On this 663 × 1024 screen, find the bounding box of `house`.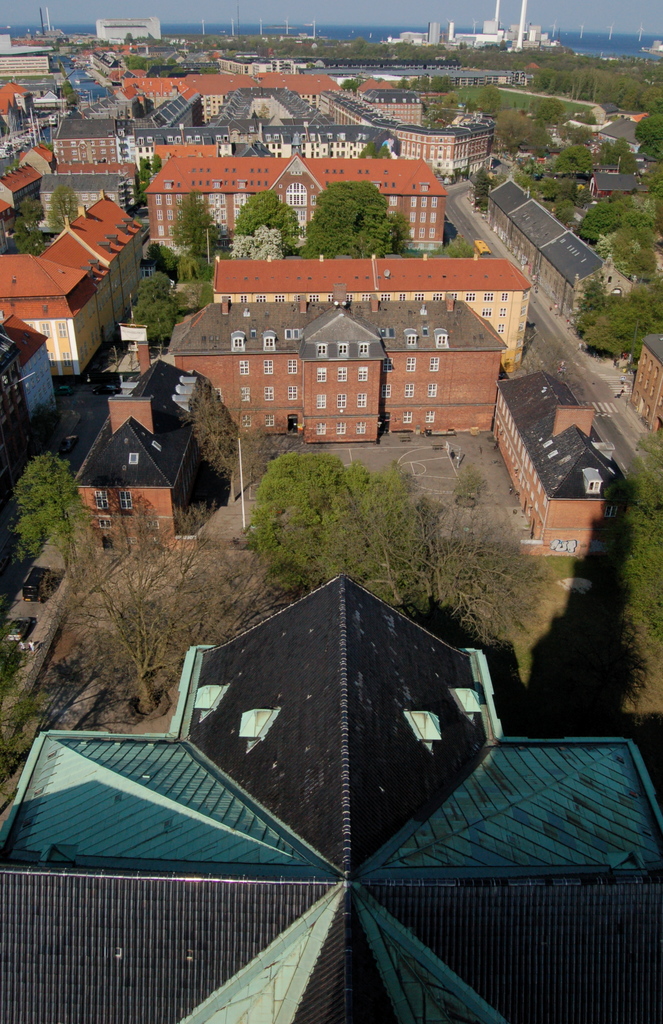
Bounding box: crop(497, 369, 631, 573).
